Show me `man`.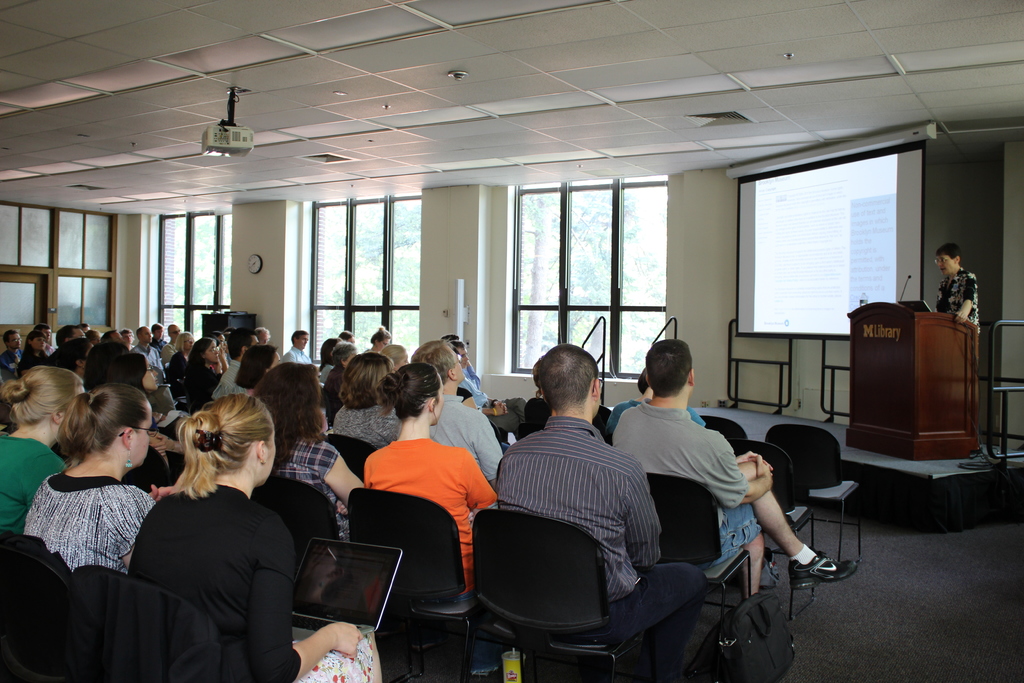
`man` is here: bbox(283, 328, 314, 361).
